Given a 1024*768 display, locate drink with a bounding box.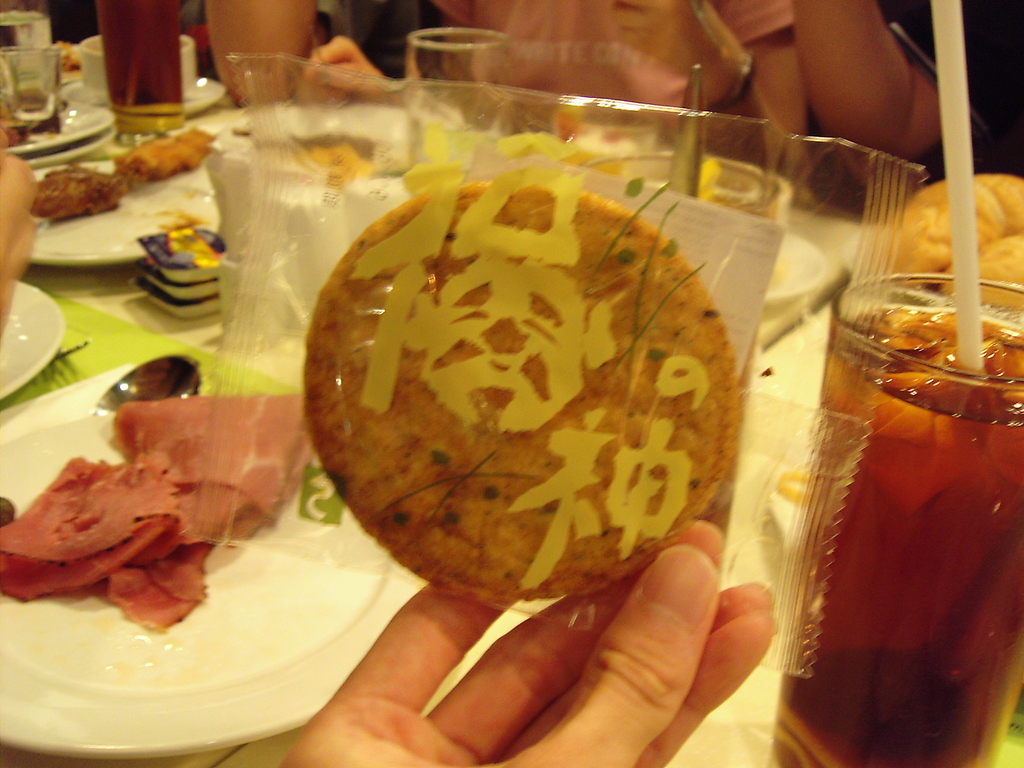
Located: 93:0:184:147.
